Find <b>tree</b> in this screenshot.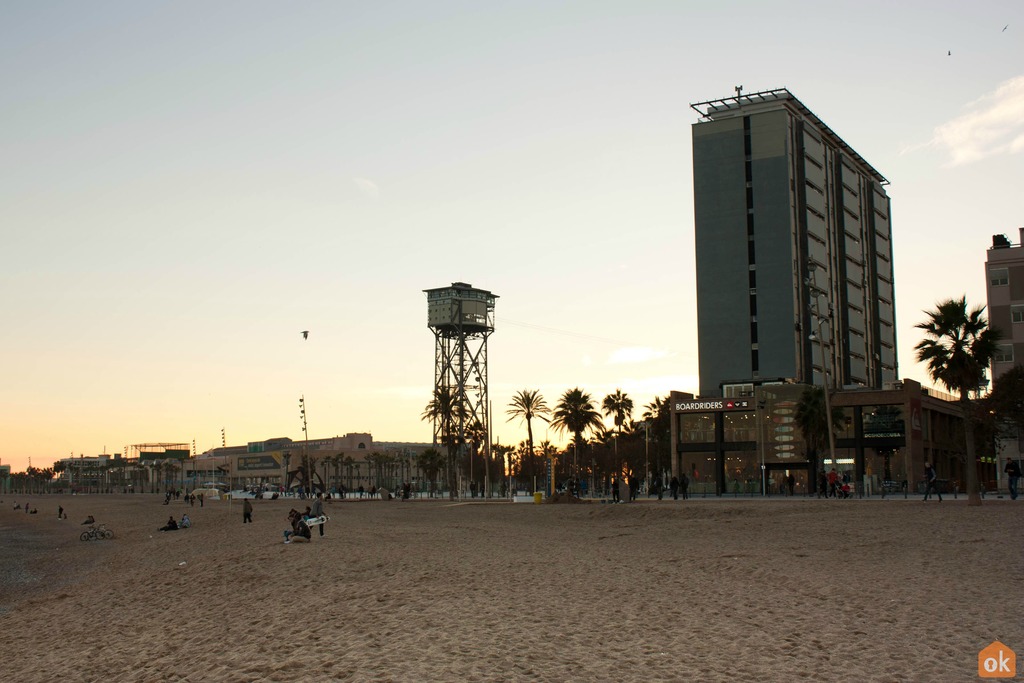
The bounding box for <b>tree</b> is [left=547, top=386, right=596, bottom=464].
